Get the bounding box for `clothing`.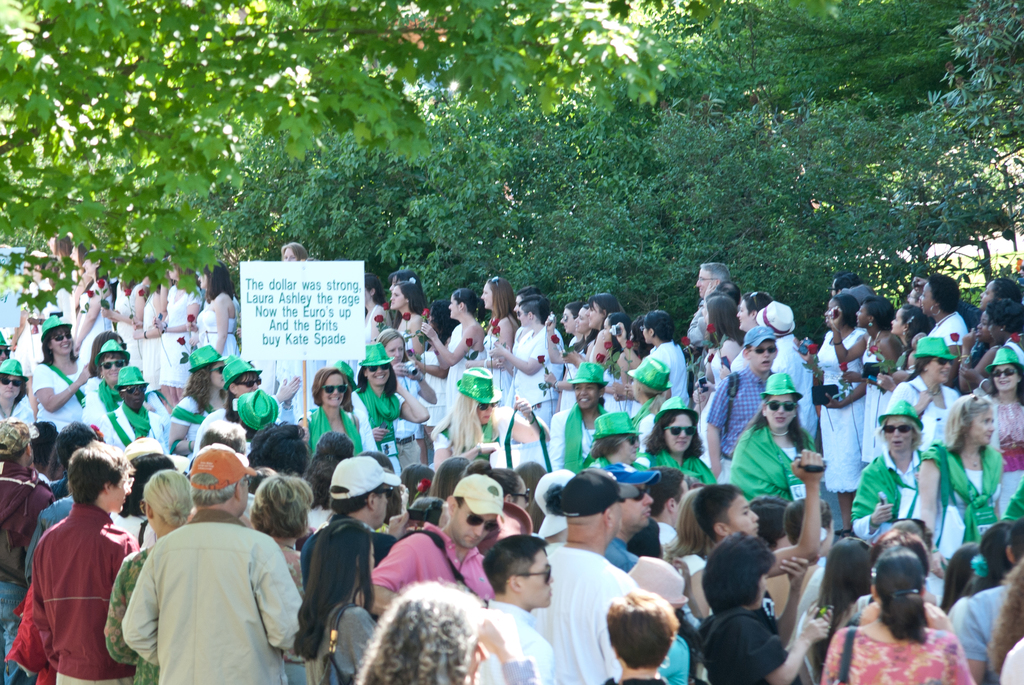
(926, 447, 1006, 610).
